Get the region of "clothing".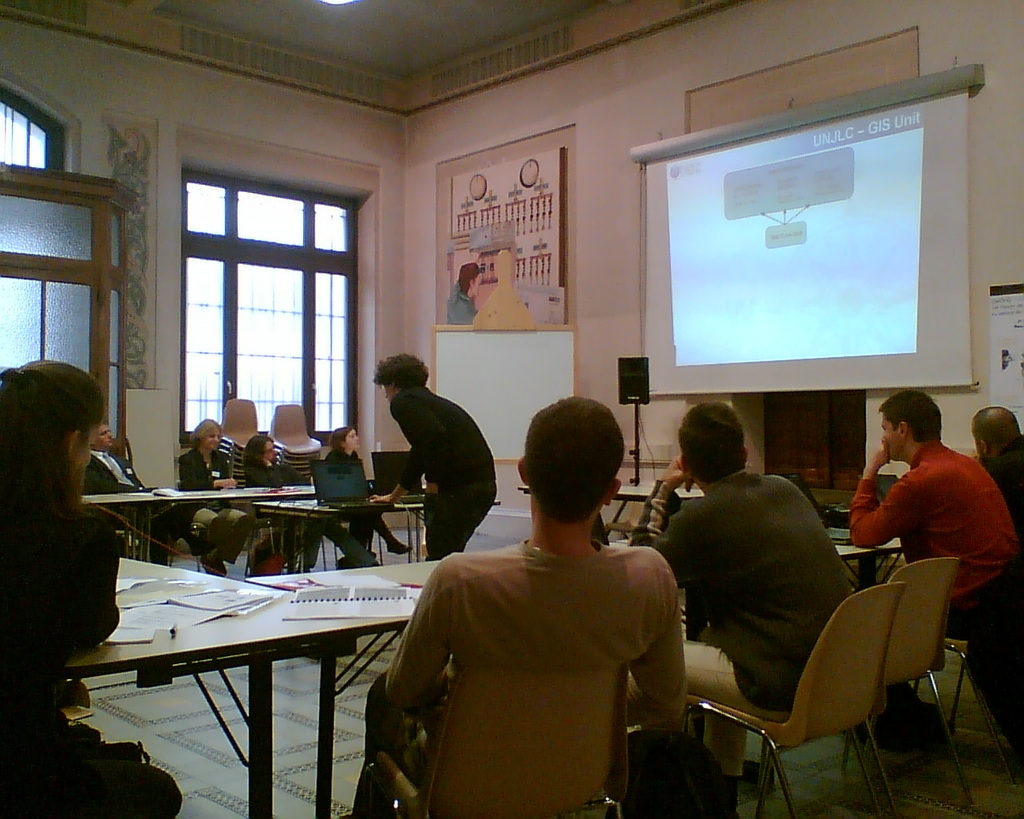
{"x1": 0, "y1": 417, "x2": 192, "y2": 818}.
